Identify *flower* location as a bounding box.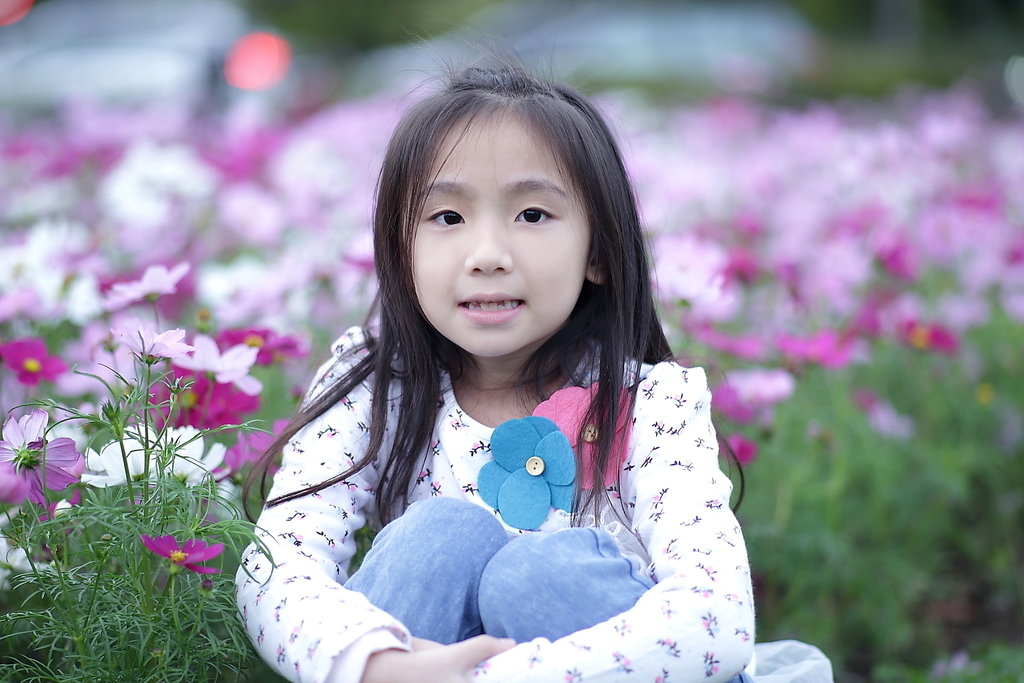
<box>1,335,70,386</box>.
